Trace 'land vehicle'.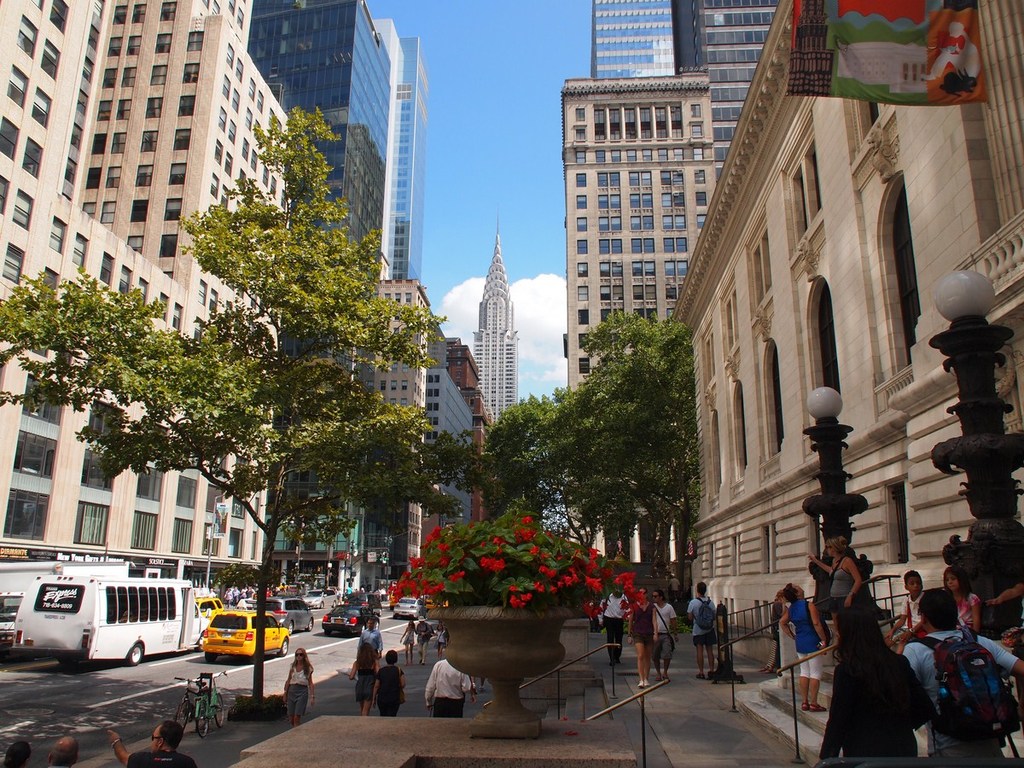
Traced to bbox(248, 594, 315, 632).
